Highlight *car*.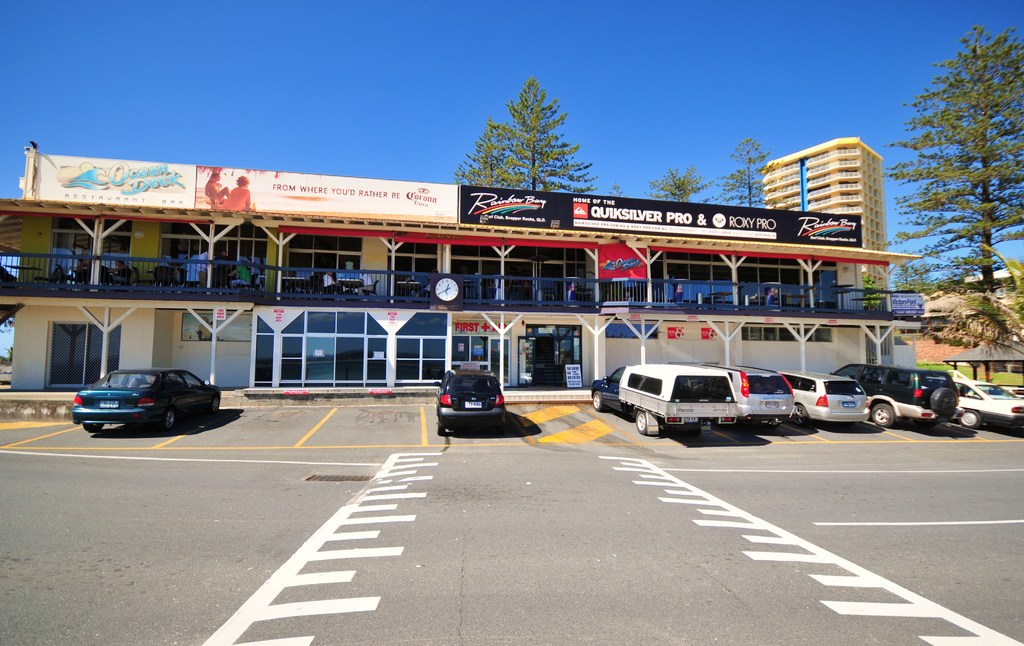
Highlighted region: detection(436, 362, 509, 432).
